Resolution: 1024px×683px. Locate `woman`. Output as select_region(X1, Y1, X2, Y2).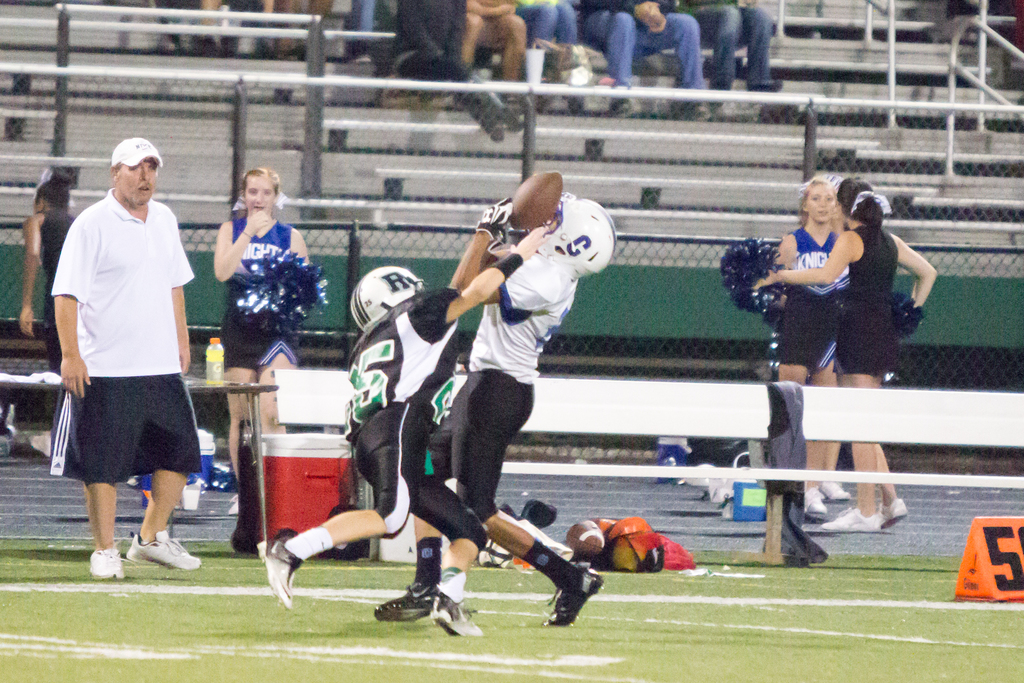
select_region(754, 177, 938, 534).
